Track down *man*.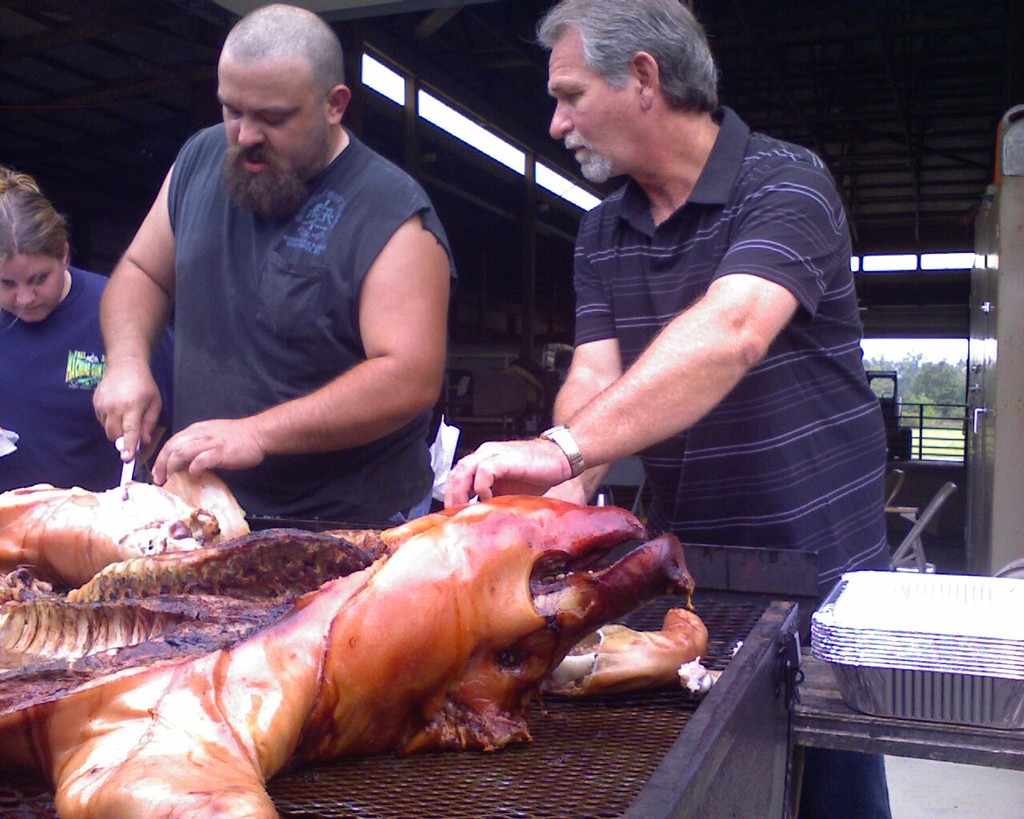
Tracked to detection(90, 21, 481, 534).
